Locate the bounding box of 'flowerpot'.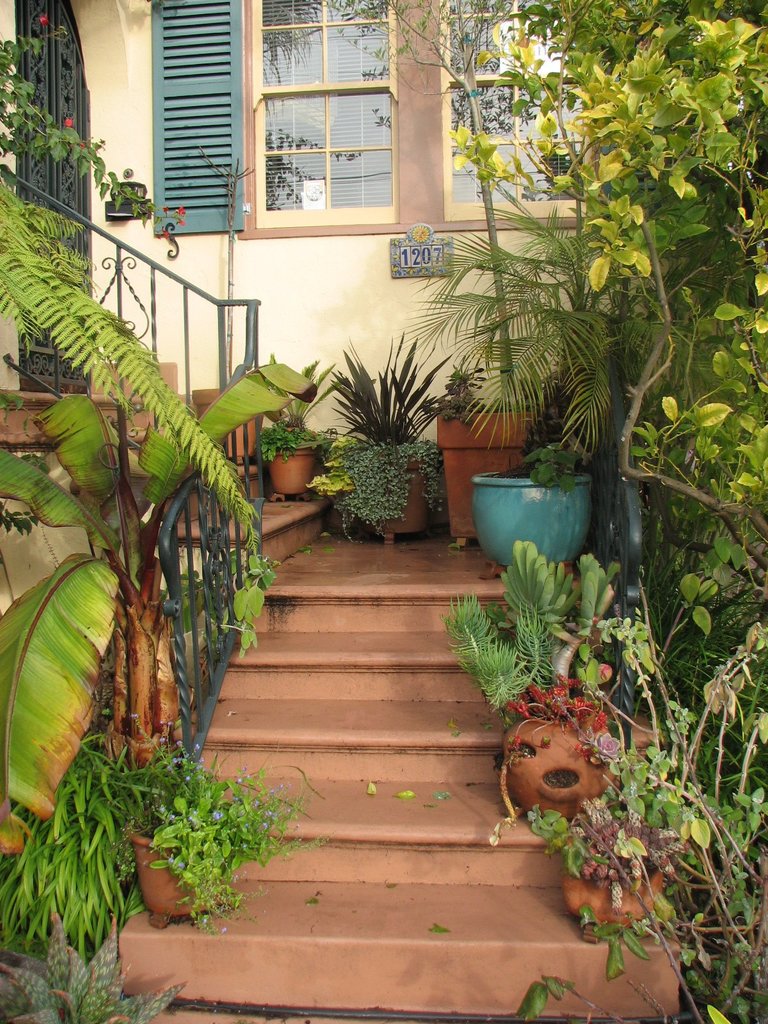
Bounding box: 124,833,212,929.
